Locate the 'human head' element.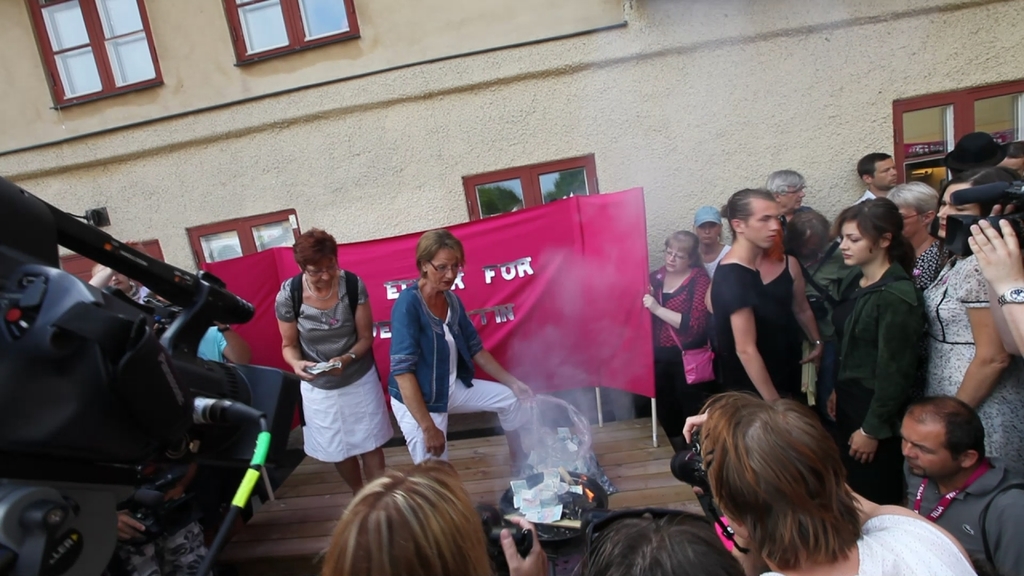
Element bbox: (886, 182, 939, 238).
